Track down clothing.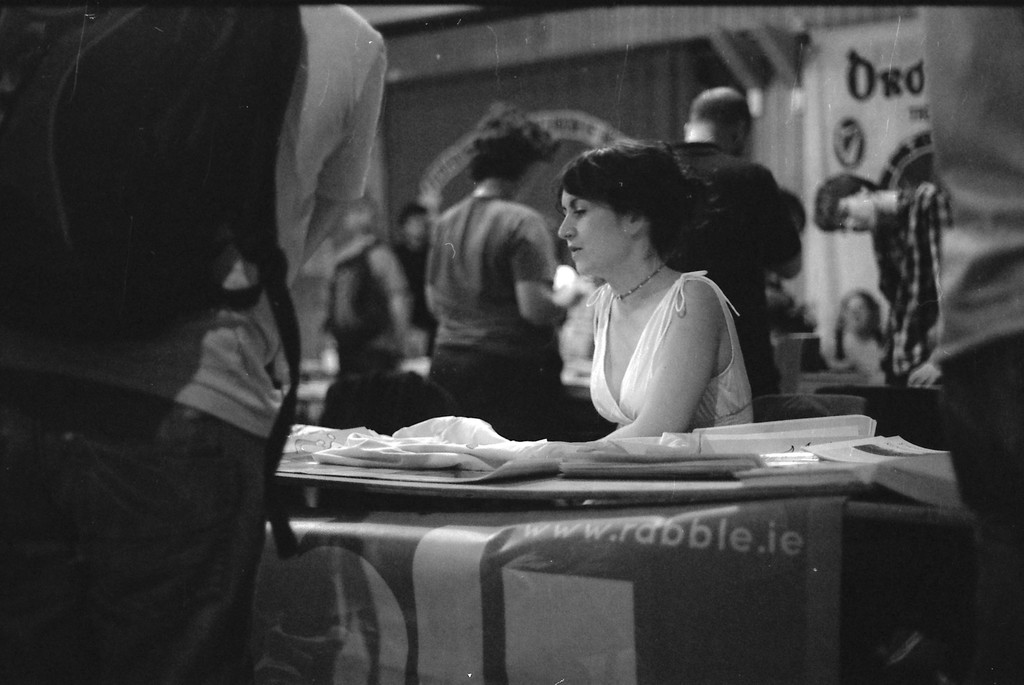
Tracked to 321,375,476,429.
